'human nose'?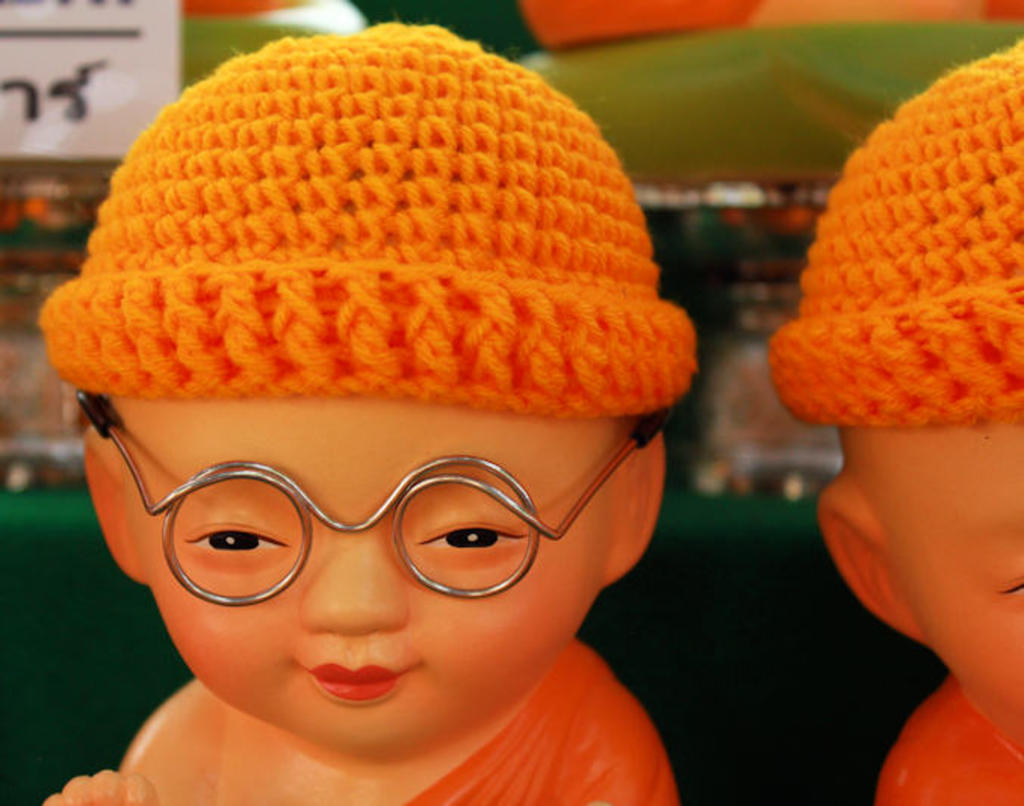
{"left": 307, "top": 531, "right": 413, "bottom": 628}
